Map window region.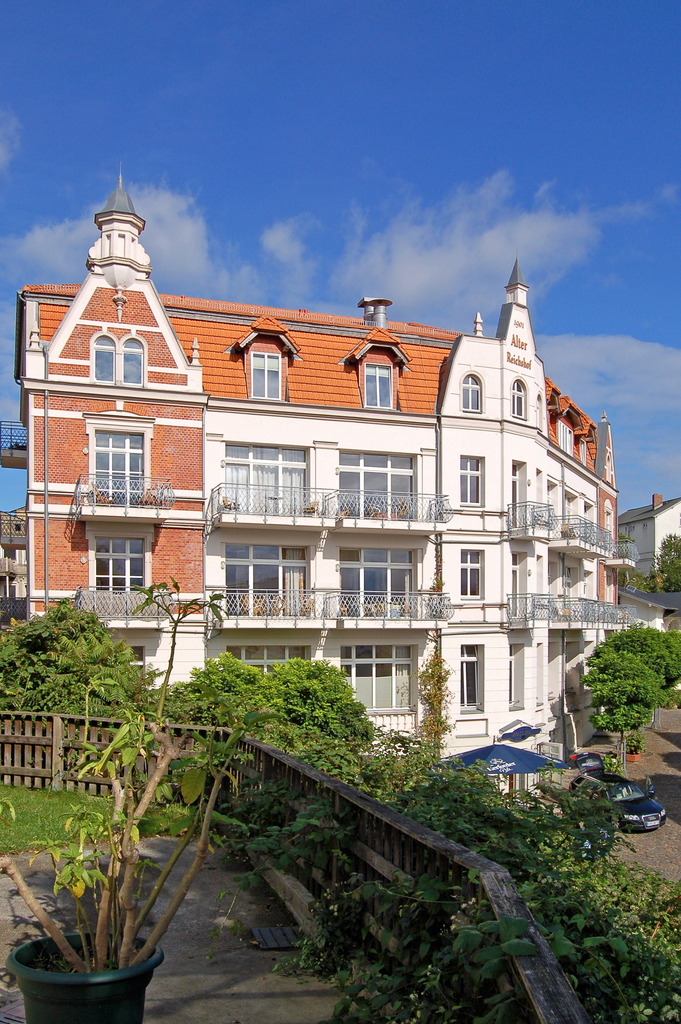
Mapped to [x1=247, y1=353, x2=280, y2=400].
